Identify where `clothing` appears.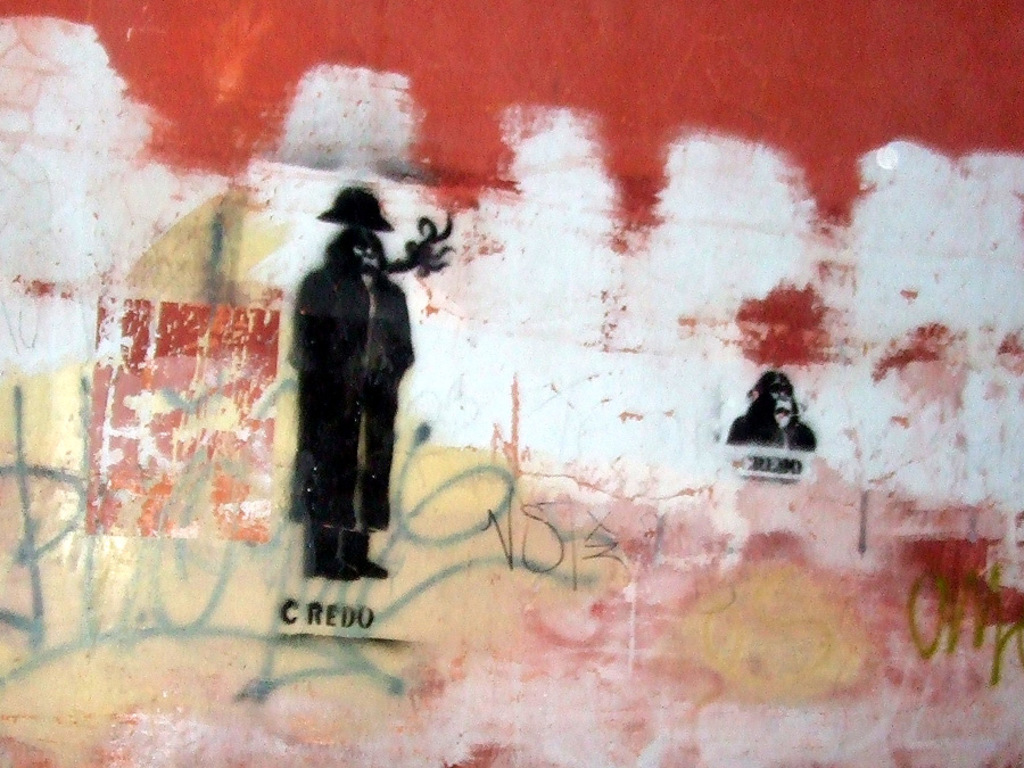
Appears at 297, 232, 420, 560.
